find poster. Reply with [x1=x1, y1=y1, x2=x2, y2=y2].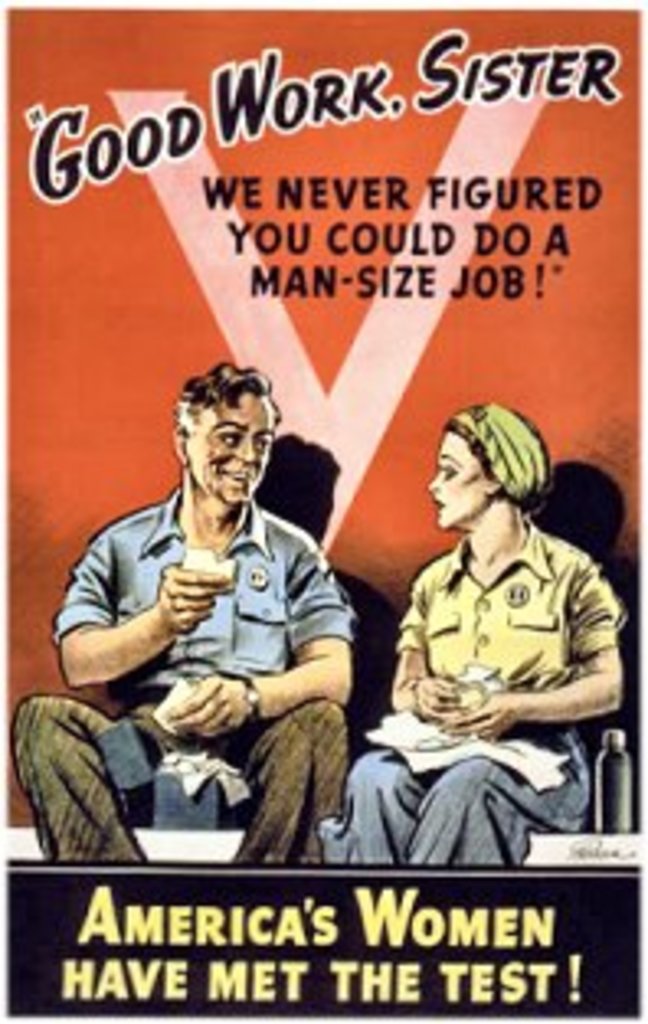
[x1=0, y1=0, x2=645, y2=1021].
